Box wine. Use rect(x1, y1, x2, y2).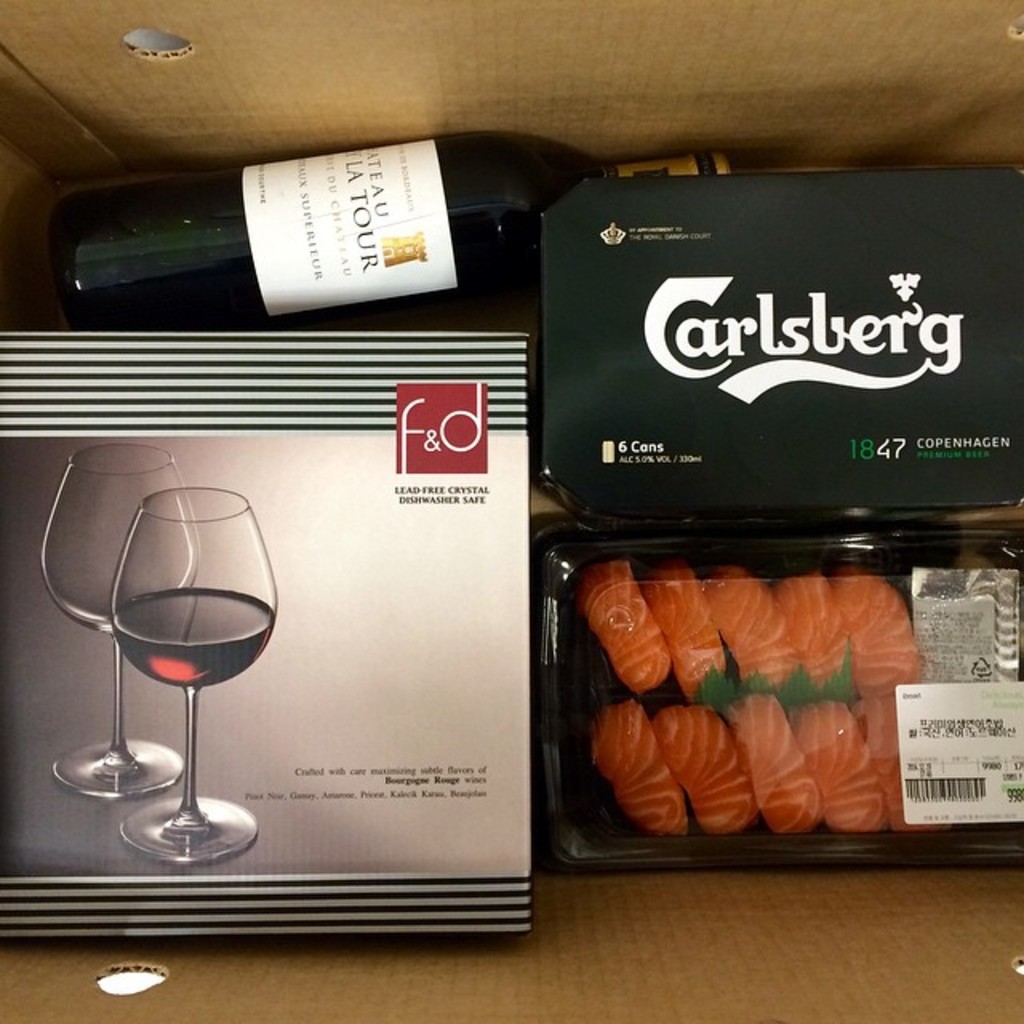
rect(70, 493, 267, 875).
